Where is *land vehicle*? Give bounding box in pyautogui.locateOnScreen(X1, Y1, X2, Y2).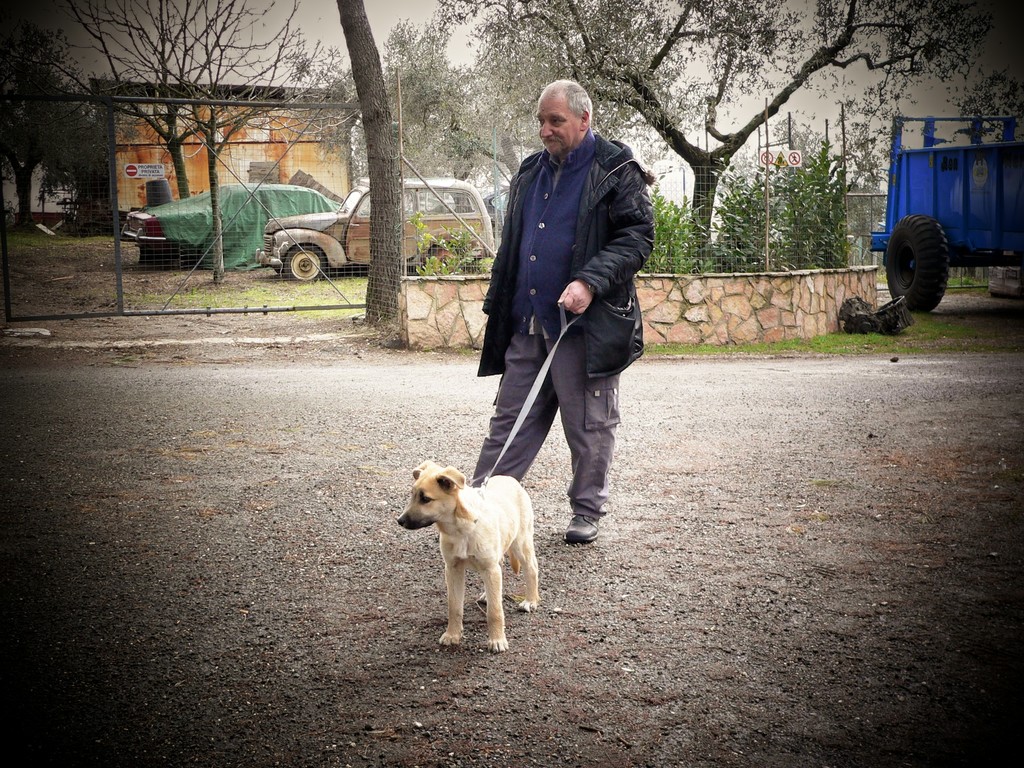
pyautogui.locateOnScreen(128, 184, 345, 266).
